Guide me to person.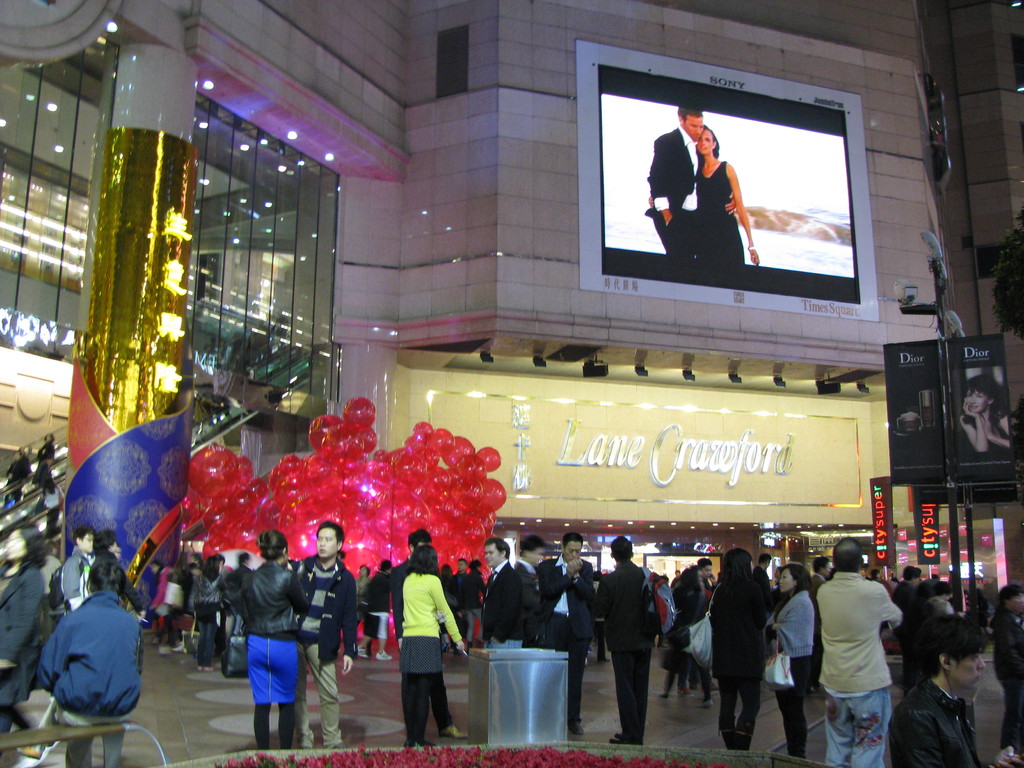
Guidance: {"x1": 478, "y1": 520, "x2": 527, "y2": 652}.
